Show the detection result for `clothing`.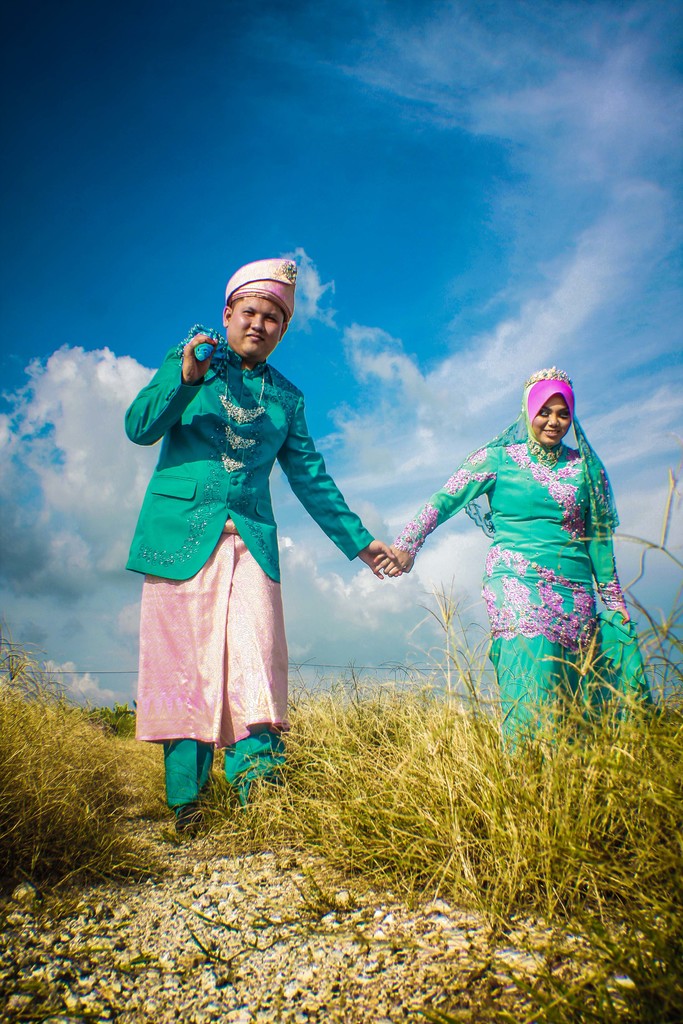
391/381/664/758.
